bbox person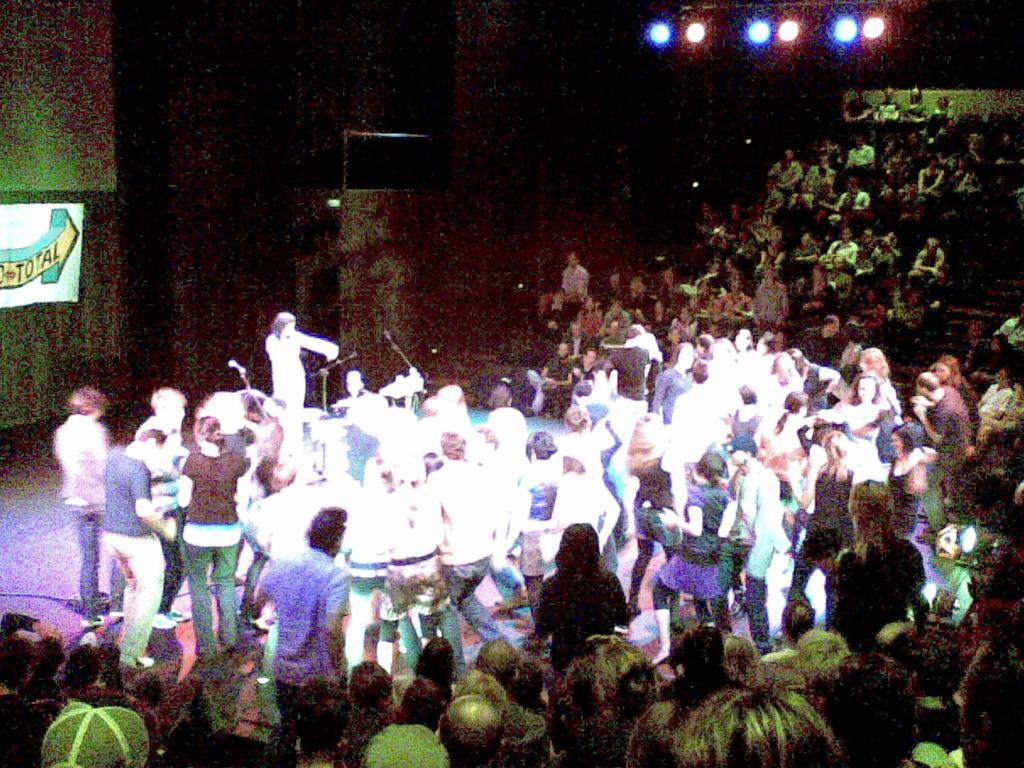
<region>563, 404, 609, 478</region>
